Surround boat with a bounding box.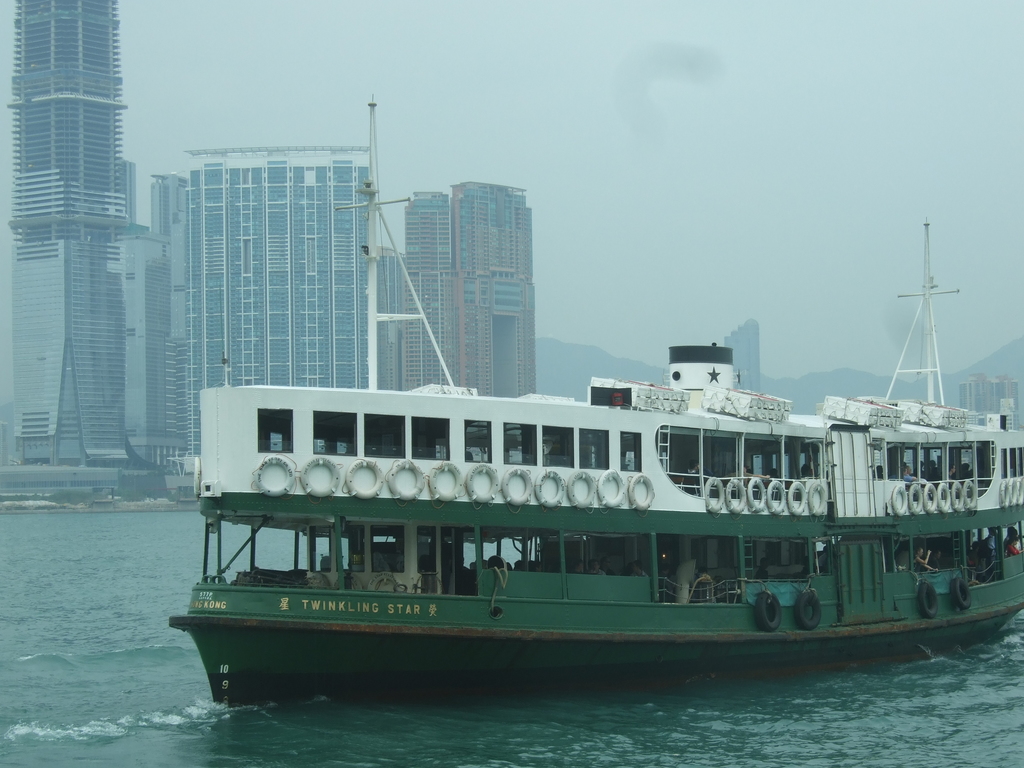
188:274:1023:685.
